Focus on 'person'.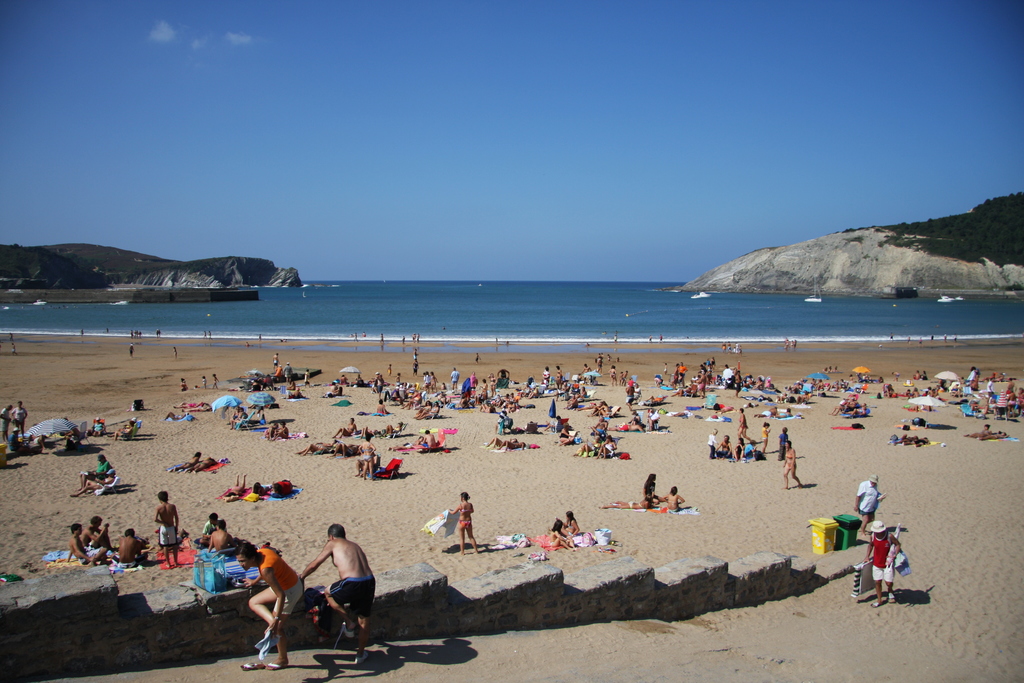
Focused at bbox(115, 529, 139, 565).
